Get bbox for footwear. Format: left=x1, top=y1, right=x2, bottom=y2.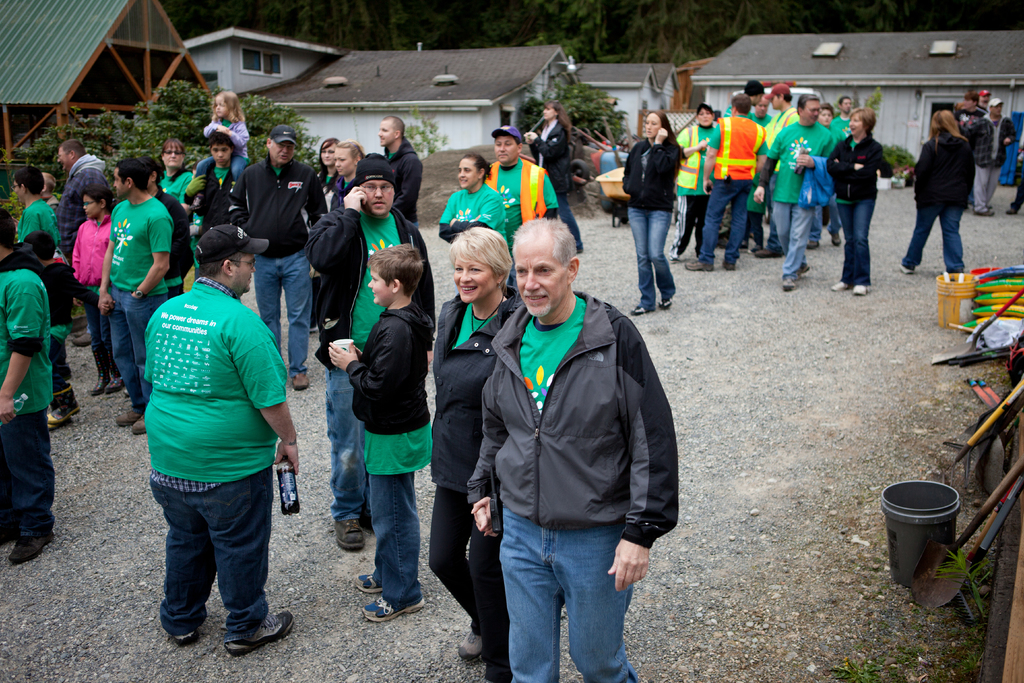
left=214, top=593, right=292, bottom=659.
